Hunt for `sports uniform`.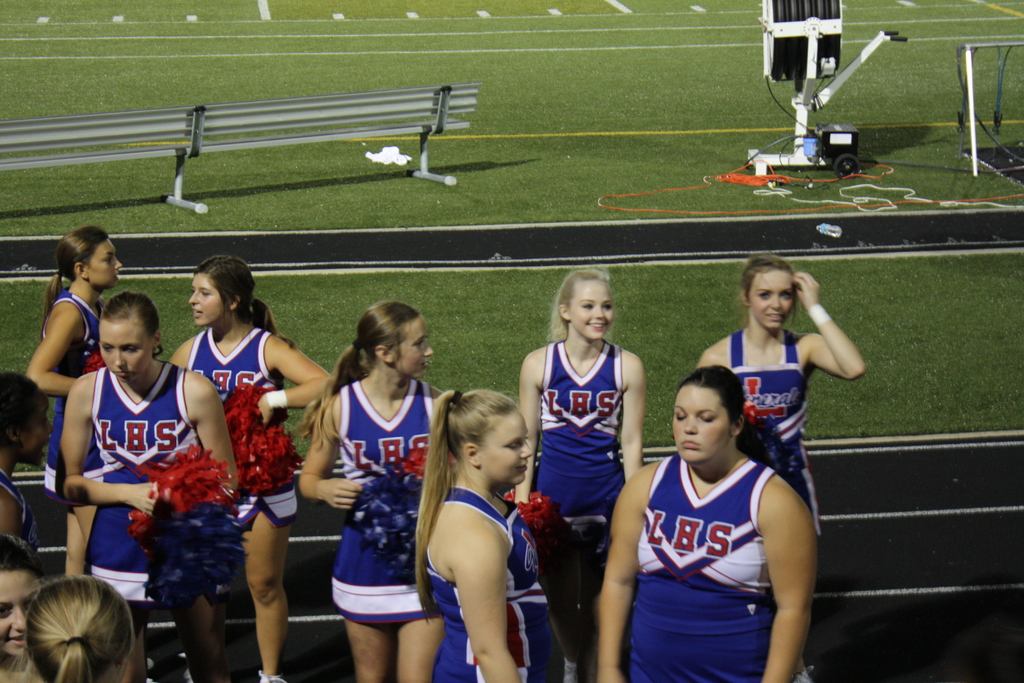
Hunted down at crop(74, 367, 235, 613).
